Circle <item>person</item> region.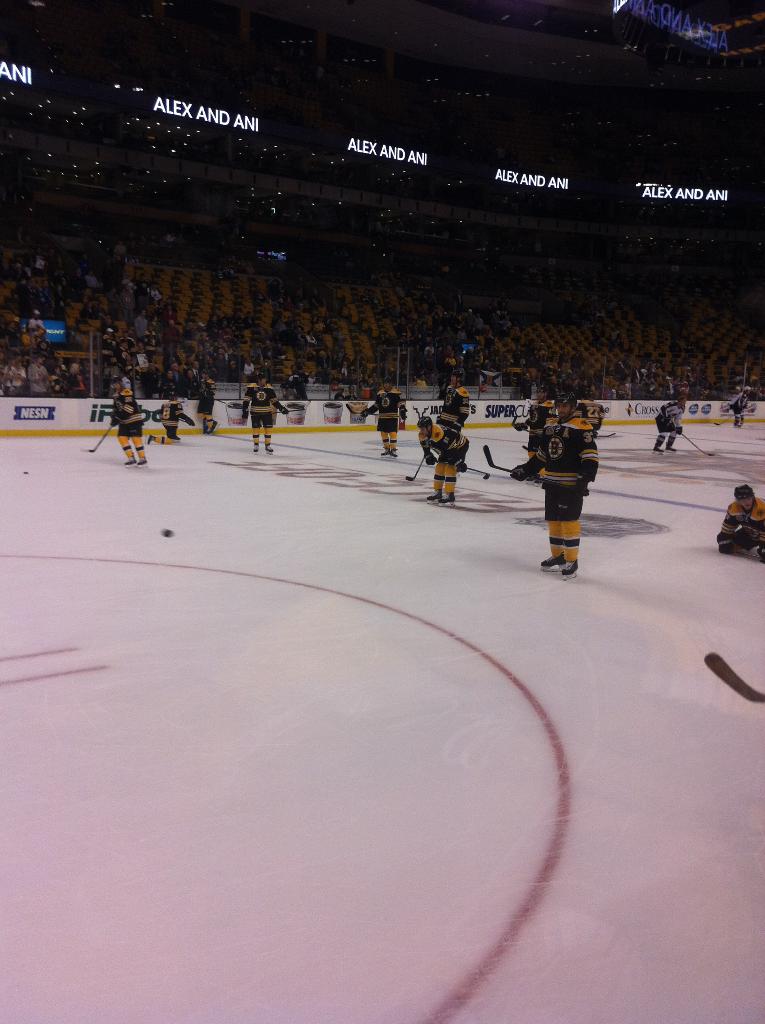
Region: {"left": 438, "top": 365, "right": 473, "bottom": 426}.
